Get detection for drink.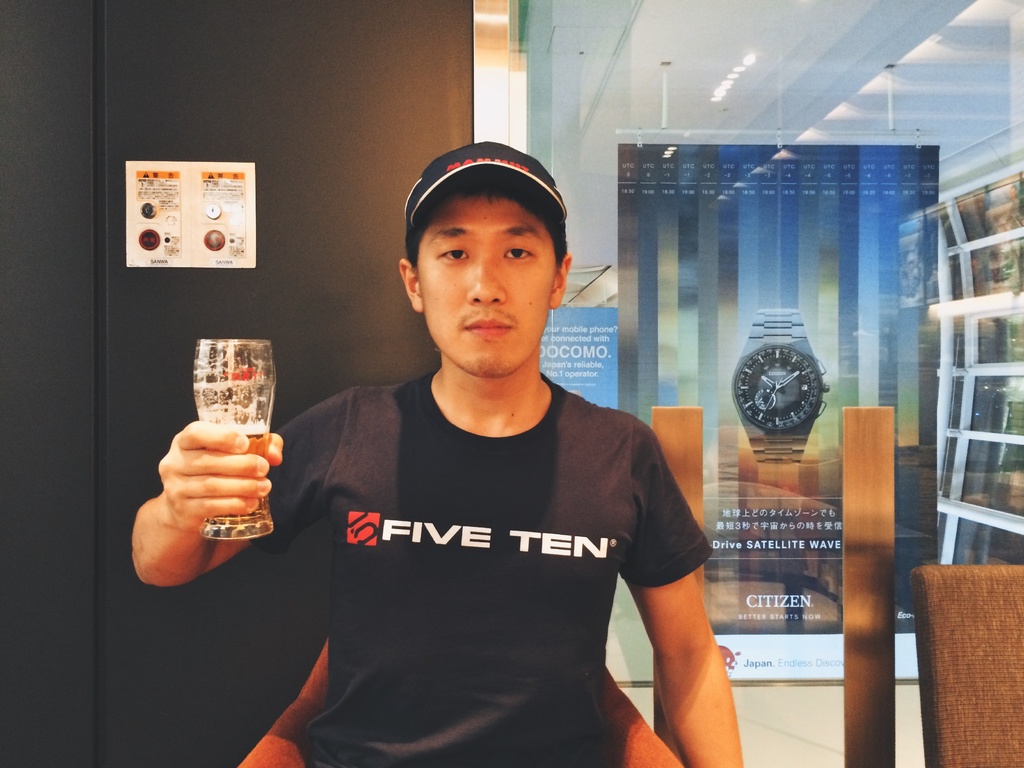
Detection: 204/428/269/512.
